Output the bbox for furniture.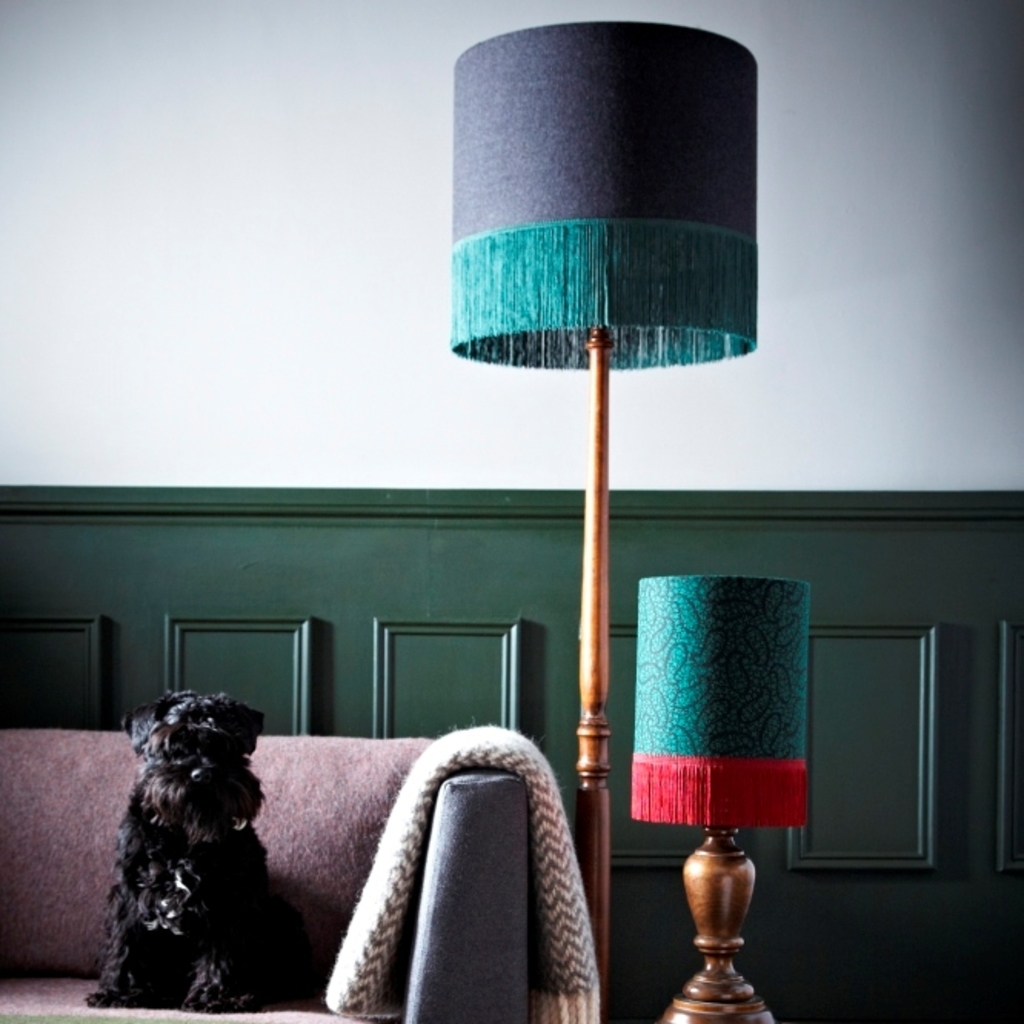
rect(0, 729, 604, 1022).
